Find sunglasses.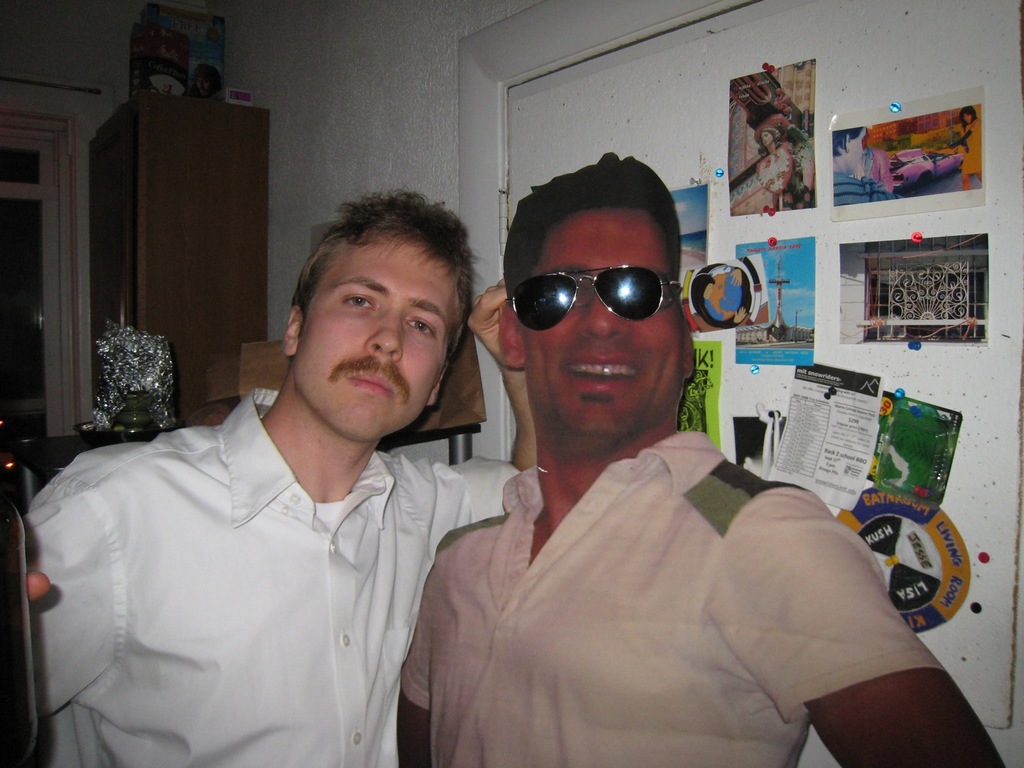
{"left": 510, "top": 265, "right": 684, "bottom": 333}.
